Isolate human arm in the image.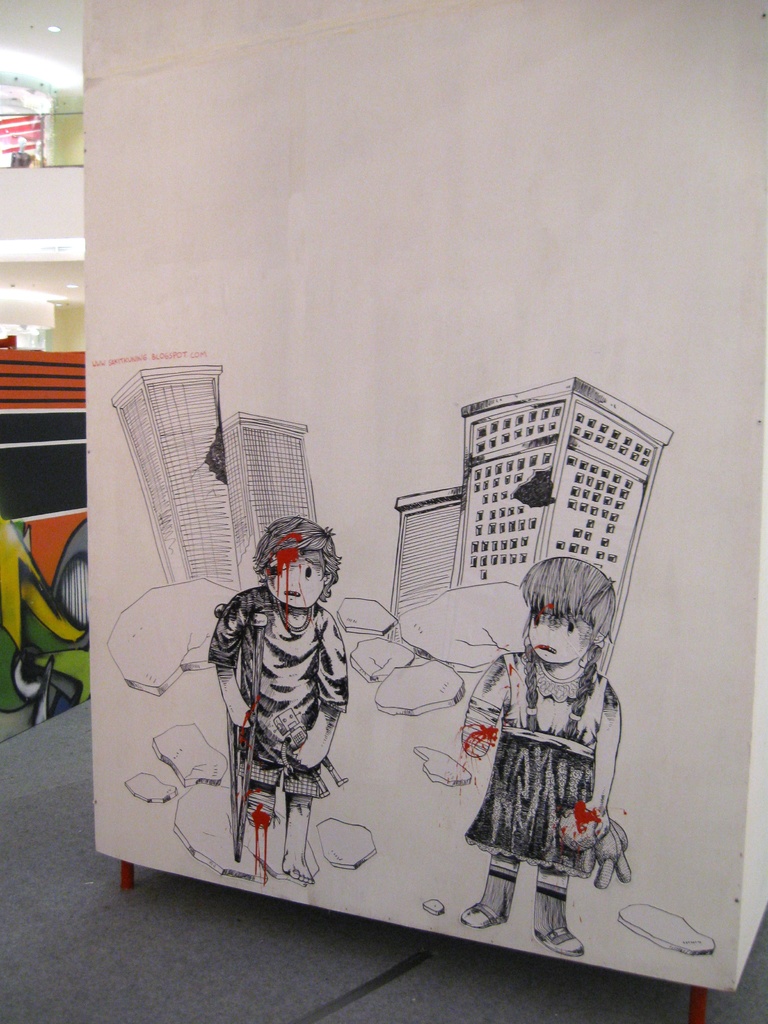
Isolated region: pyautogui.locateOnScreen(450, 665, 499, 742).
